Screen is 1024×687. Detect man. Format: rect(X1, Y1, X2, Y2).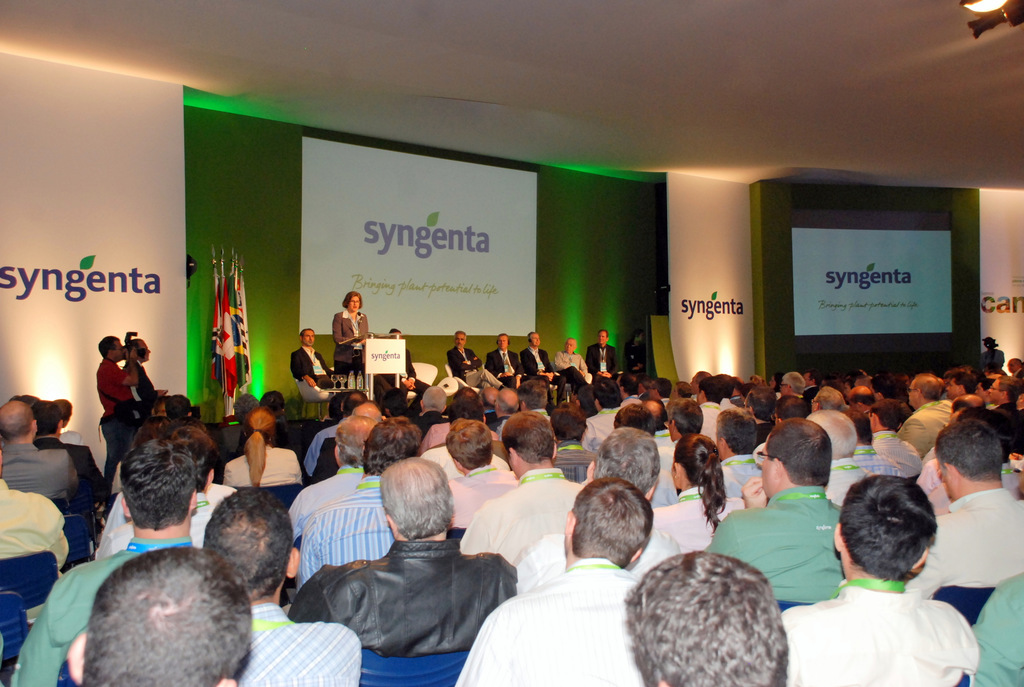
rect(651, 374, 668, 423).
